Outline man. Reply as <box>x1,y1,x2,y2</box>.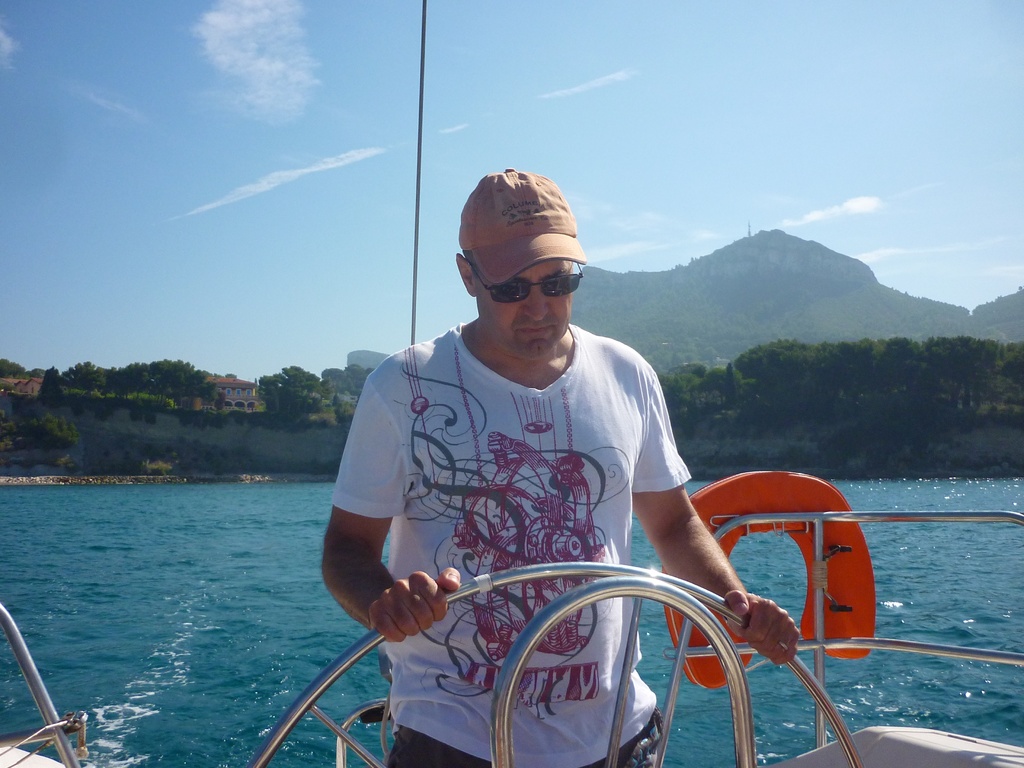
<box>317,122,835,767</box>.
